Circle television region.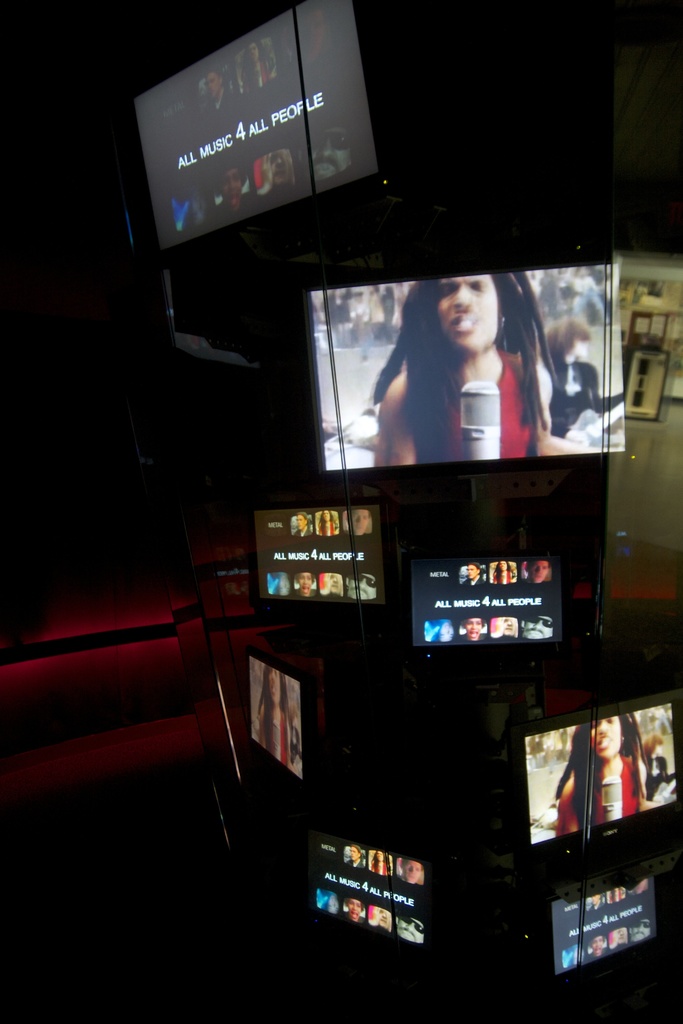
Region: [144, 0, 403, 236].
